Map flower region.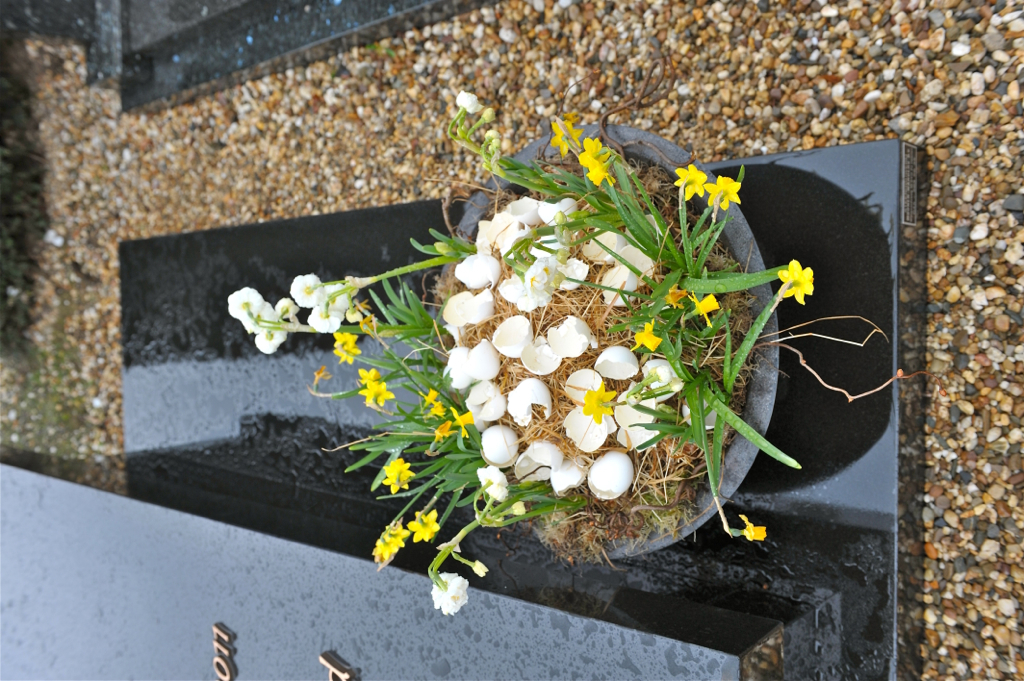
Mapped to {"left": 698, "top": 293, "right": 716, "bottom": 313}.
